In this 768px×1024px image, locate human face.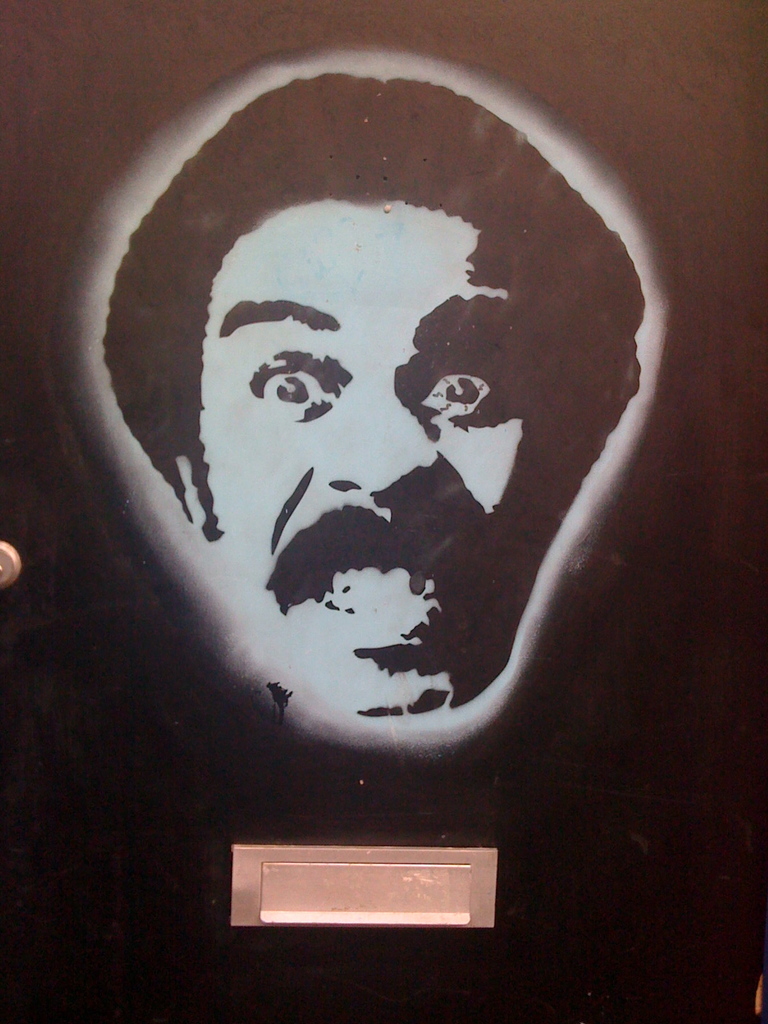
Bounding box: region(202, 197, 518, 720).
